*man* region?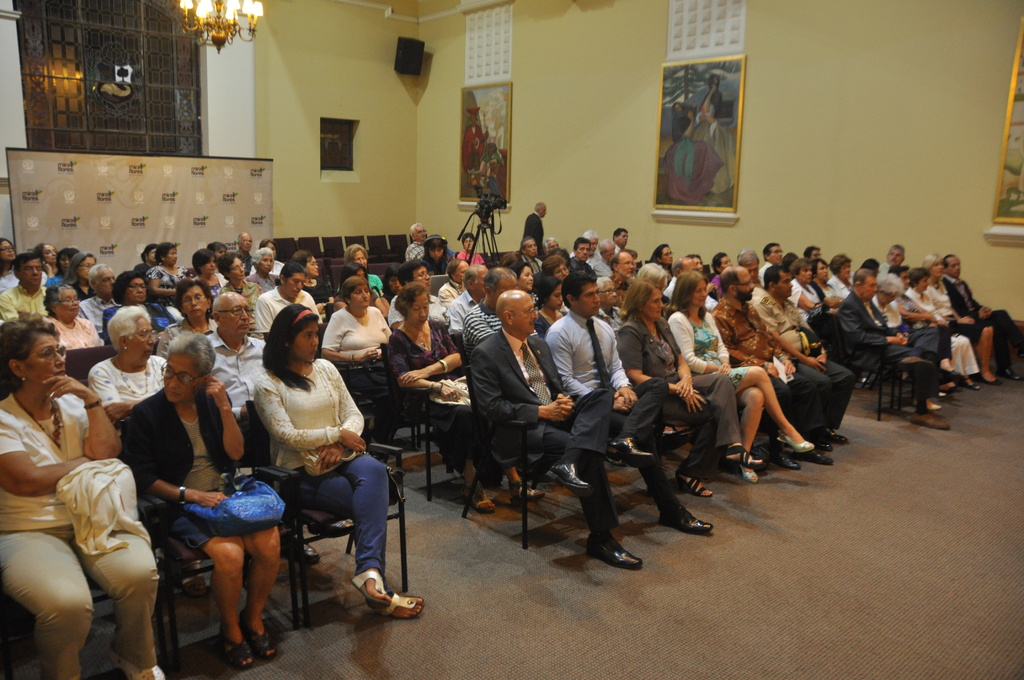
(717, 266, 838, 471)
